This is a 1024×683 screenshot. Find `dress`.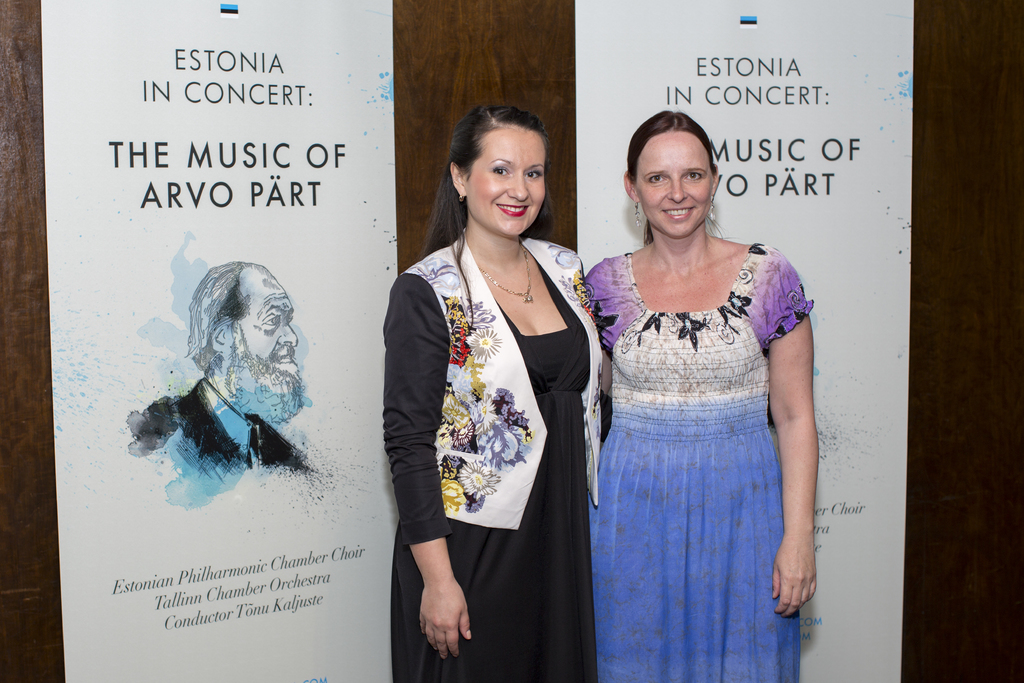
Bounding box: (381,238,598,682).
